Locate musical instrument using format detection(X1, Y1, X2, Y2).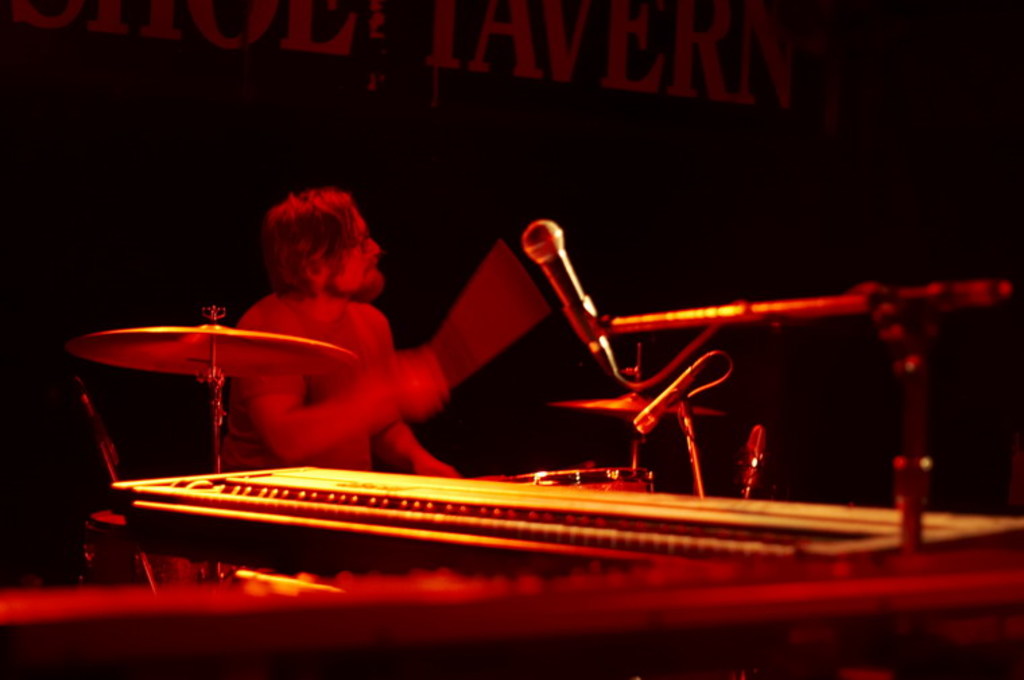
detection(100, 452, 1023, 574).
